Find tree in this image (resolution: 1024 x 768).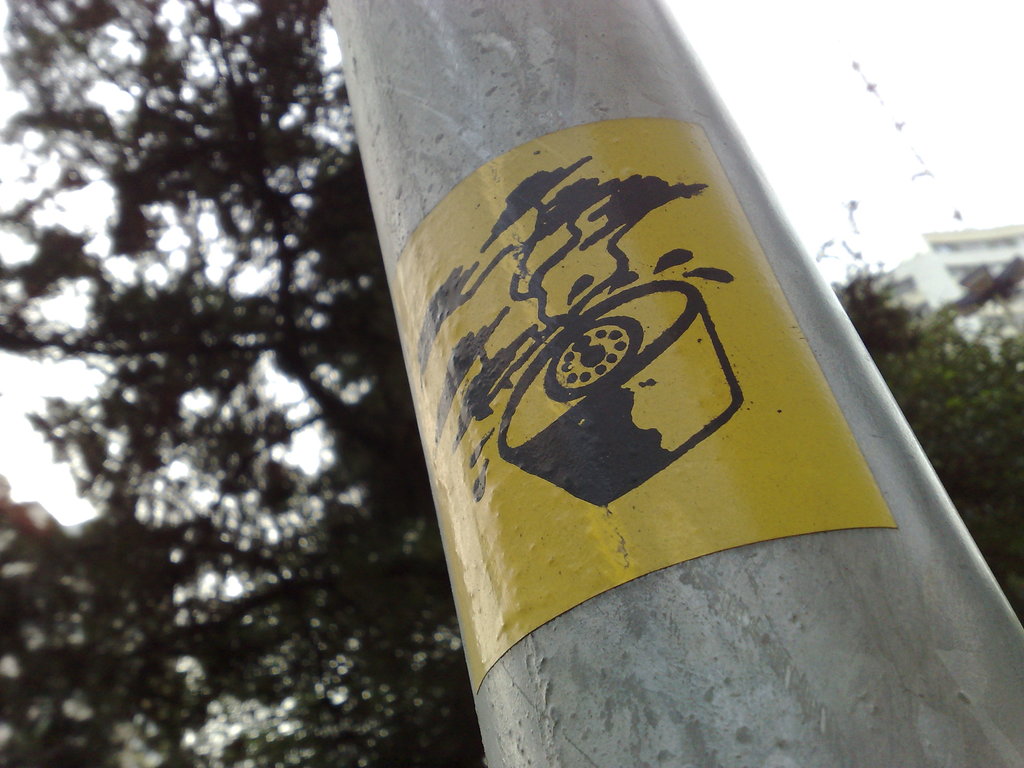
[0, 0, 492, 767].
